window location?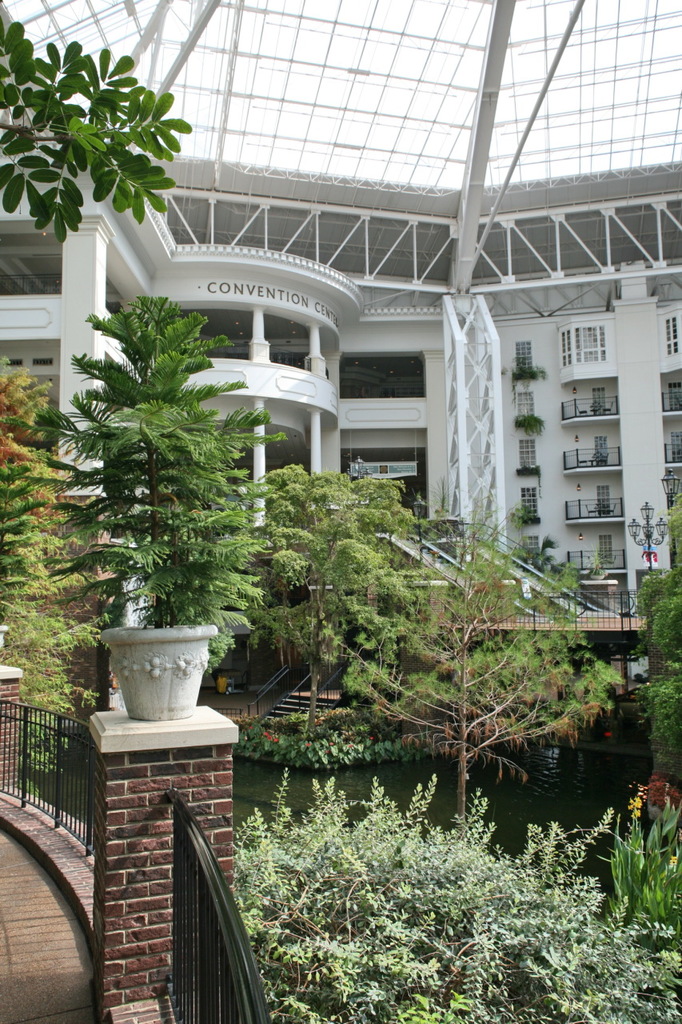
(x1=592, y1=434, x2=614, y2=462)
